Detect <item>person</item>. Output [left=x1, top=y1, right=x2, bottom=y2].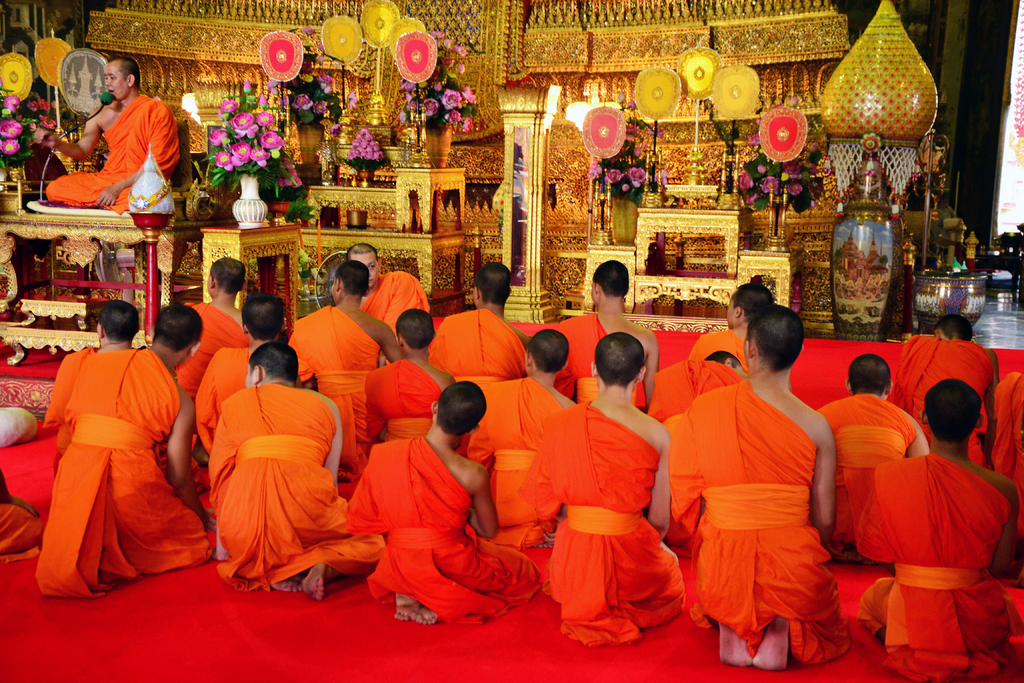
[left=556, top=261, right=660, bottom=412].
